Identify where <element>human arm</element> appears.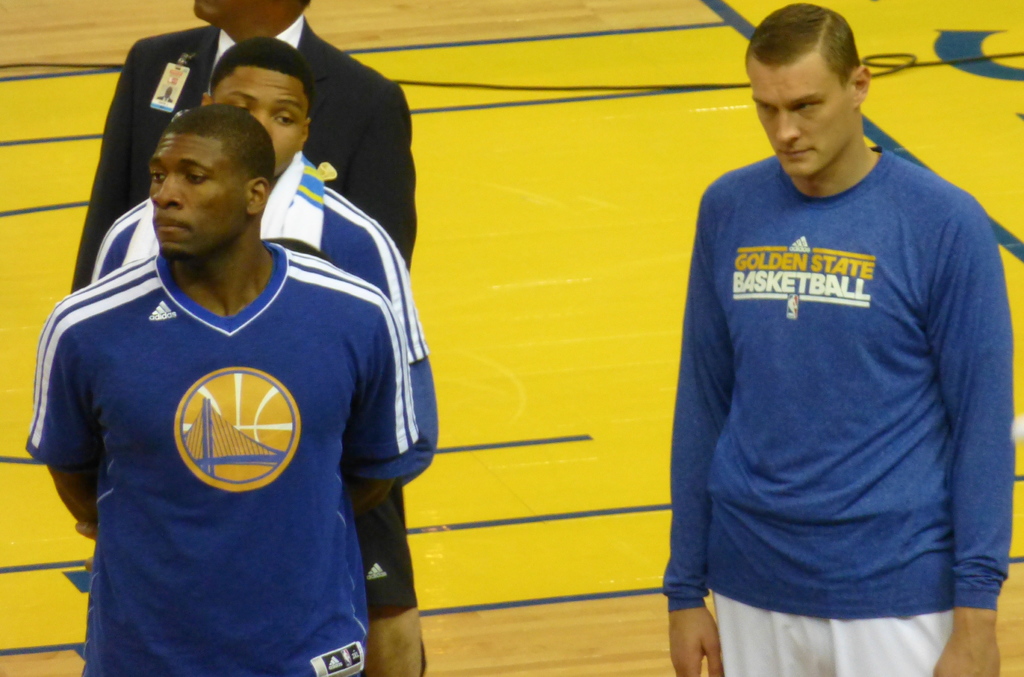
Appears at rect(61, 24, 163, 306).
